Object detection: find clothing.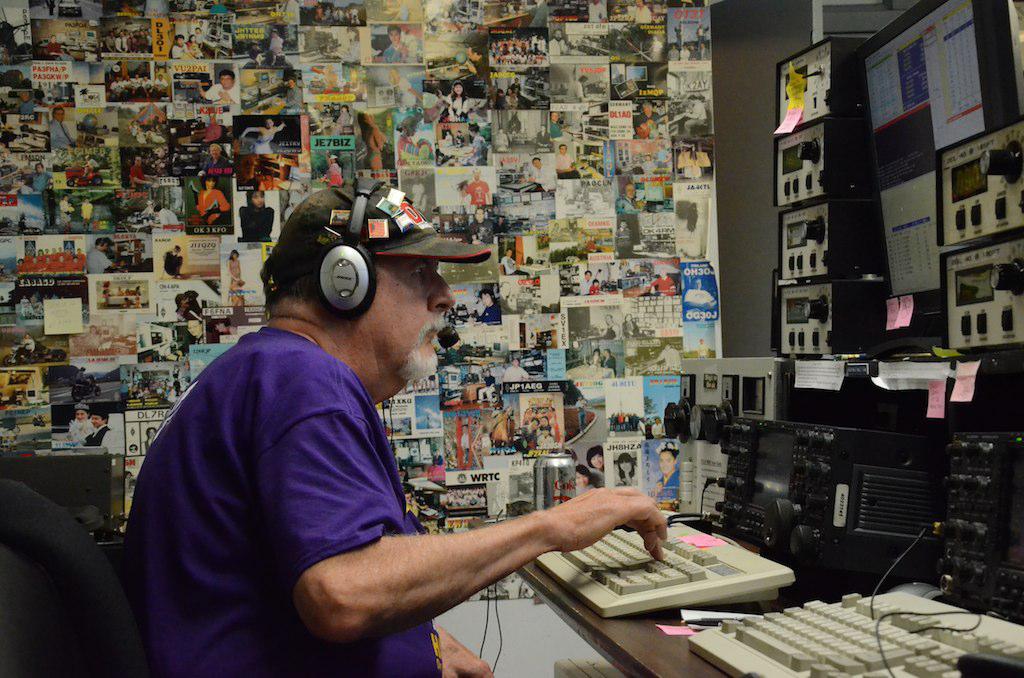
108:320:449:677.
